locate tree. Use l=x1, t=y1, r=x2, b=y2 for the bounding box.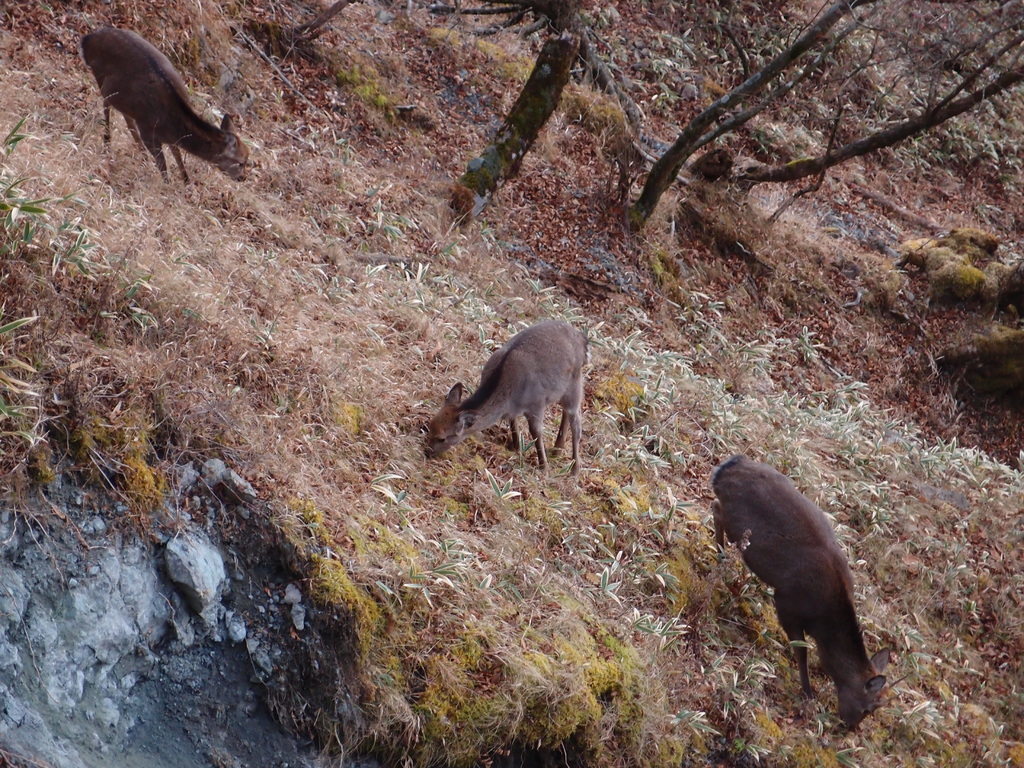
l=625, t=0, r=886, b=228.
